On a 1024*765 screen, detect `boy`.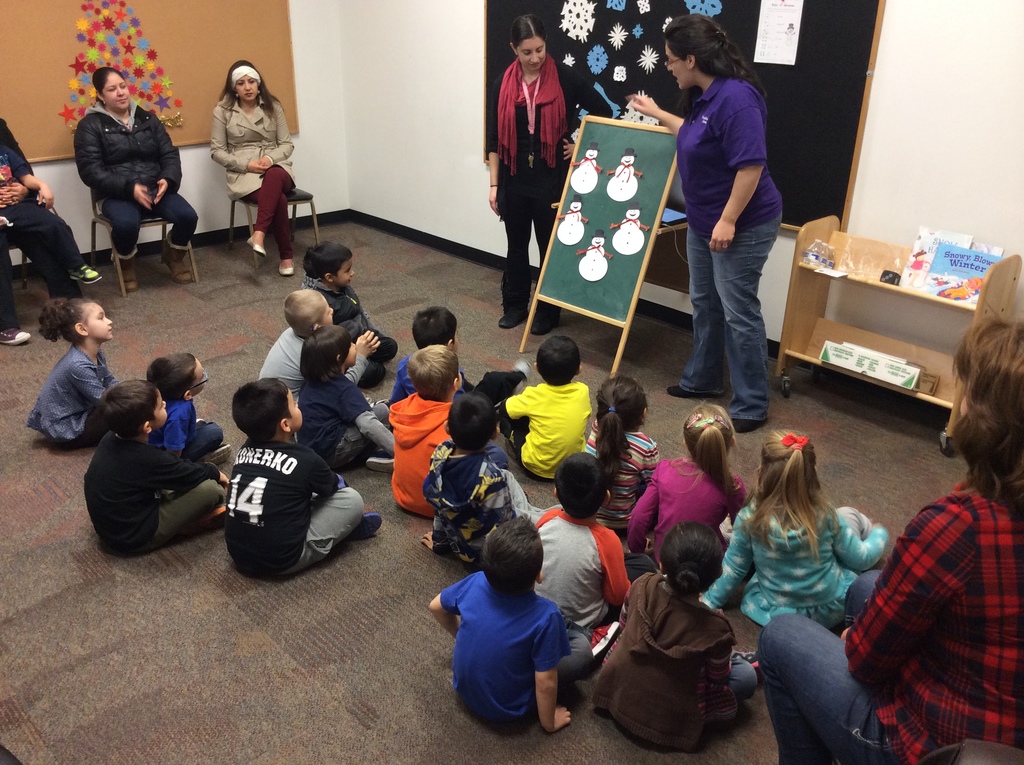
x1=429, y1=508, x2=599, y2=739.
